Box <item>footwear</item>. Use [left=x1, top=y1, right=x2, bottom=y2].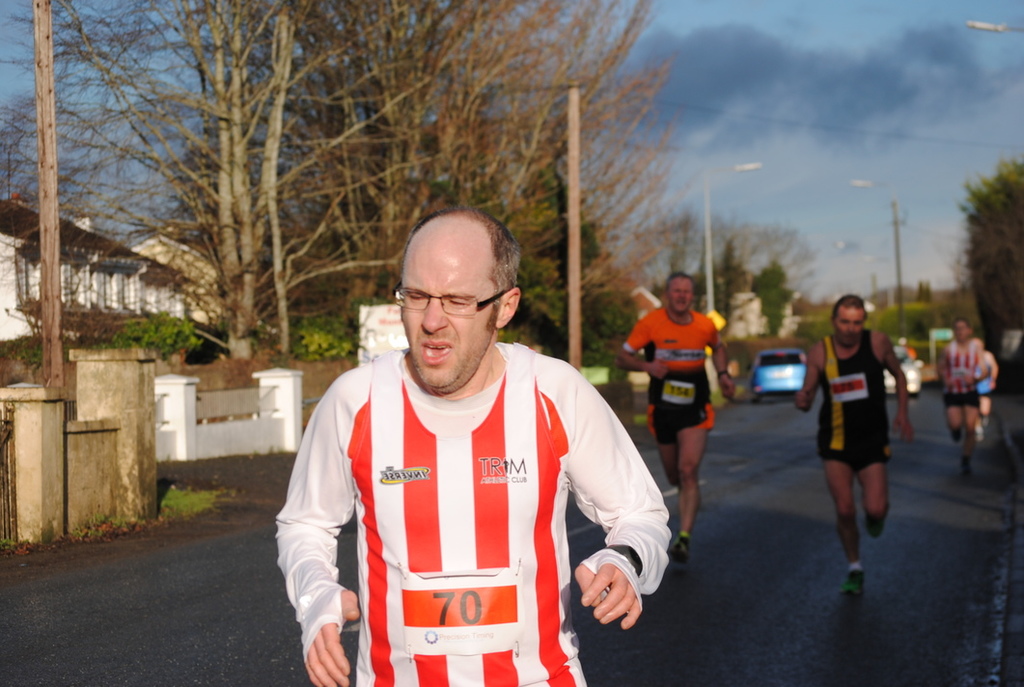
[left=954, top=436, right=964, bottom=444].
